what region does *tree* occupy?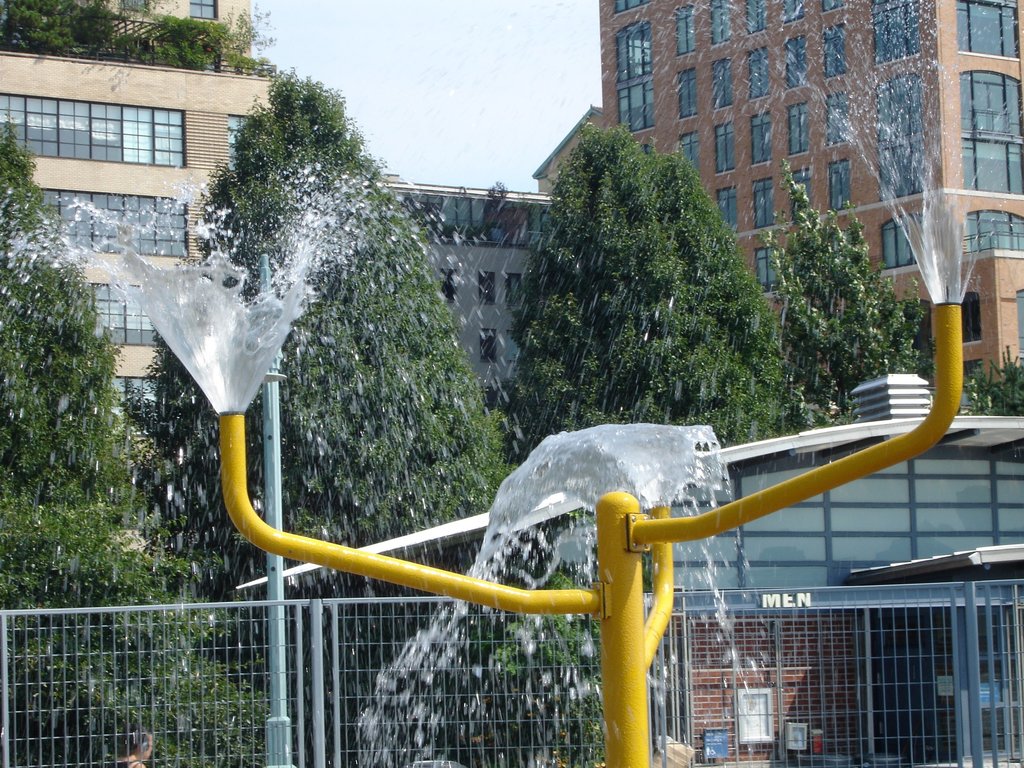
detection(165, 70, 511, 600).
